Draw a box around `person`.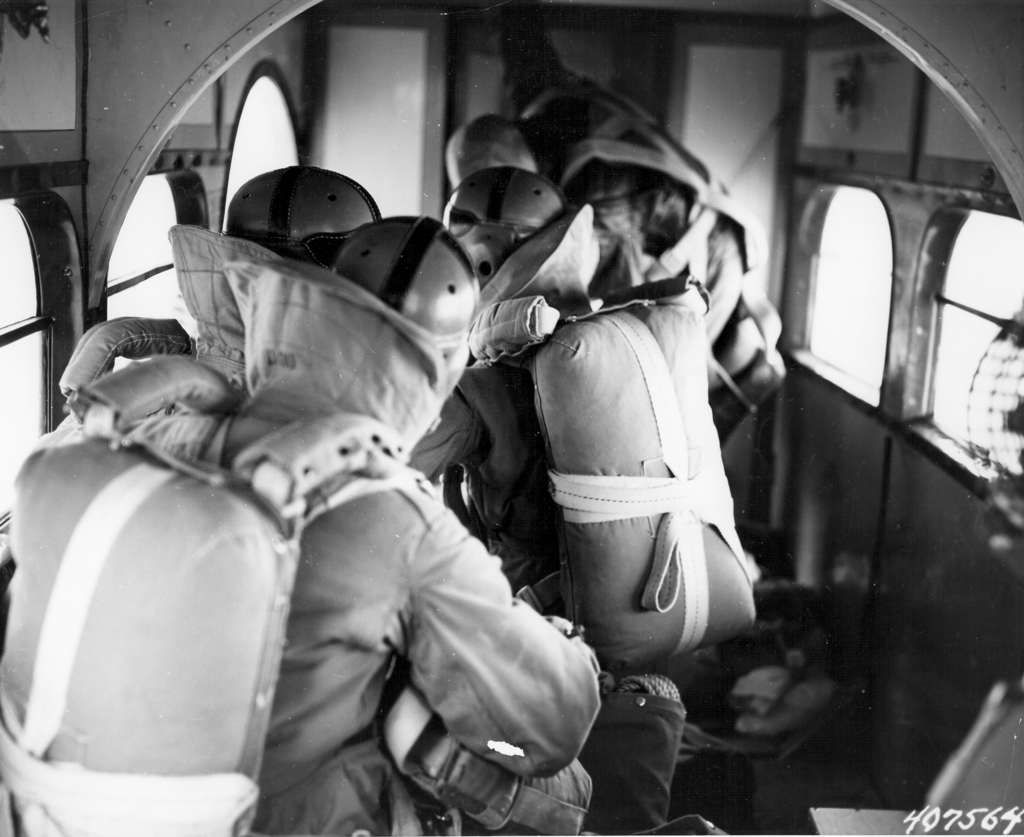
pyautogui.locateOnScreen(0, 211, 603, 836).
